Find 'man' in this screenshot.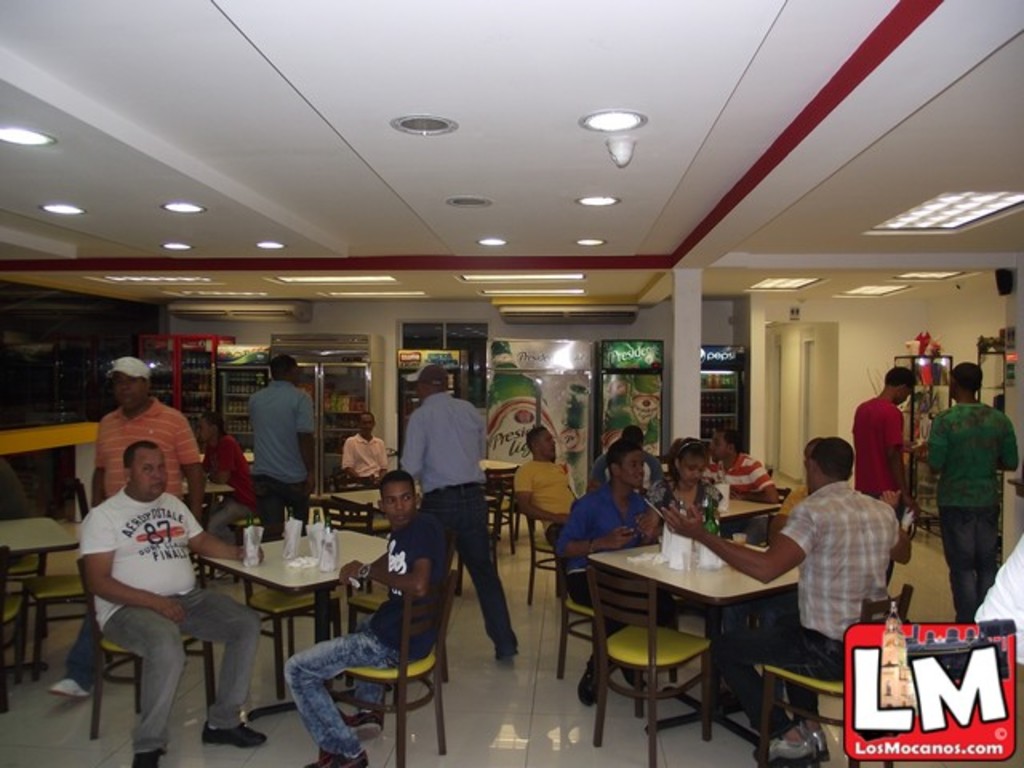
The bounding box for 'man' is (94,371,202,504).
